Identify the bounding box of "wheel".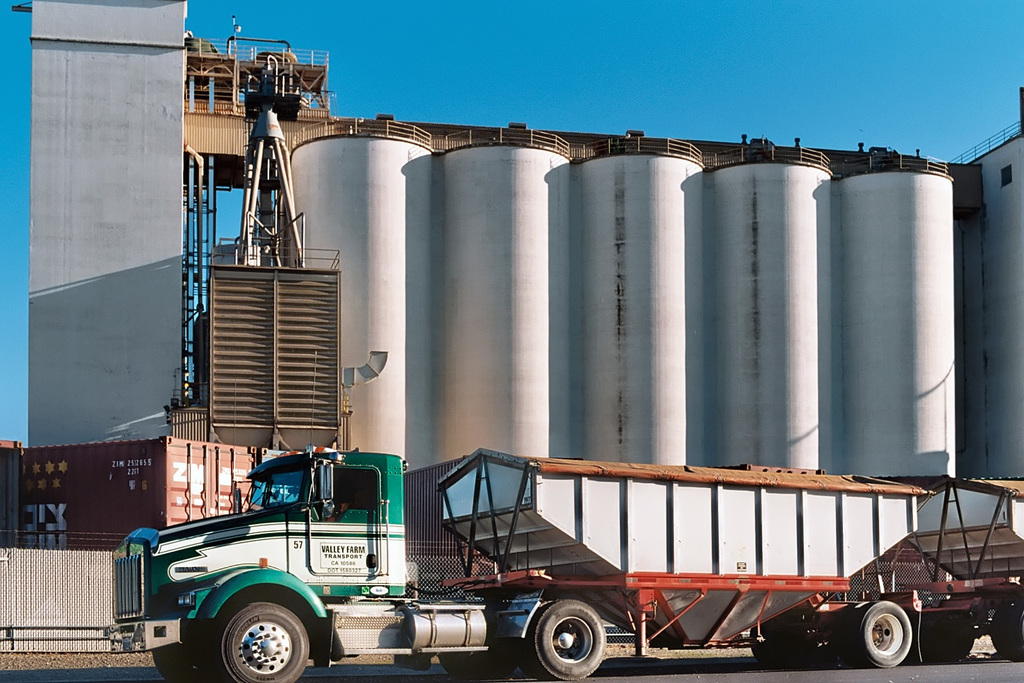
x1=530 y1=598 x2=610 y2=682.
